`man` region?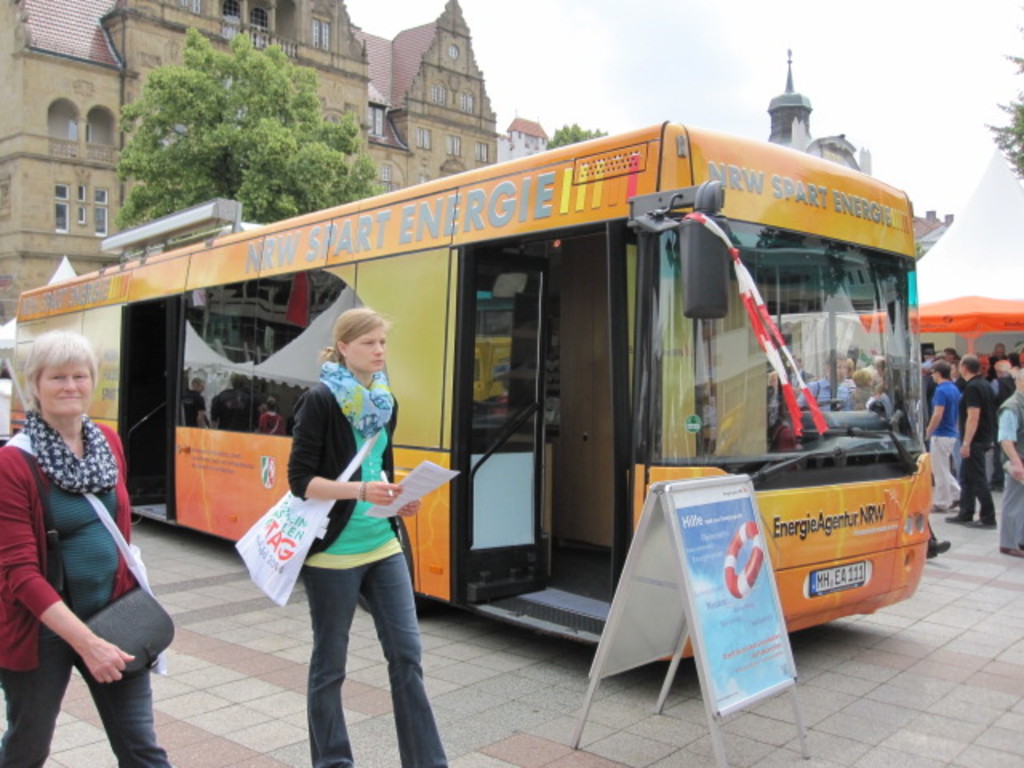
select_region(792, 350, 853, 411)
